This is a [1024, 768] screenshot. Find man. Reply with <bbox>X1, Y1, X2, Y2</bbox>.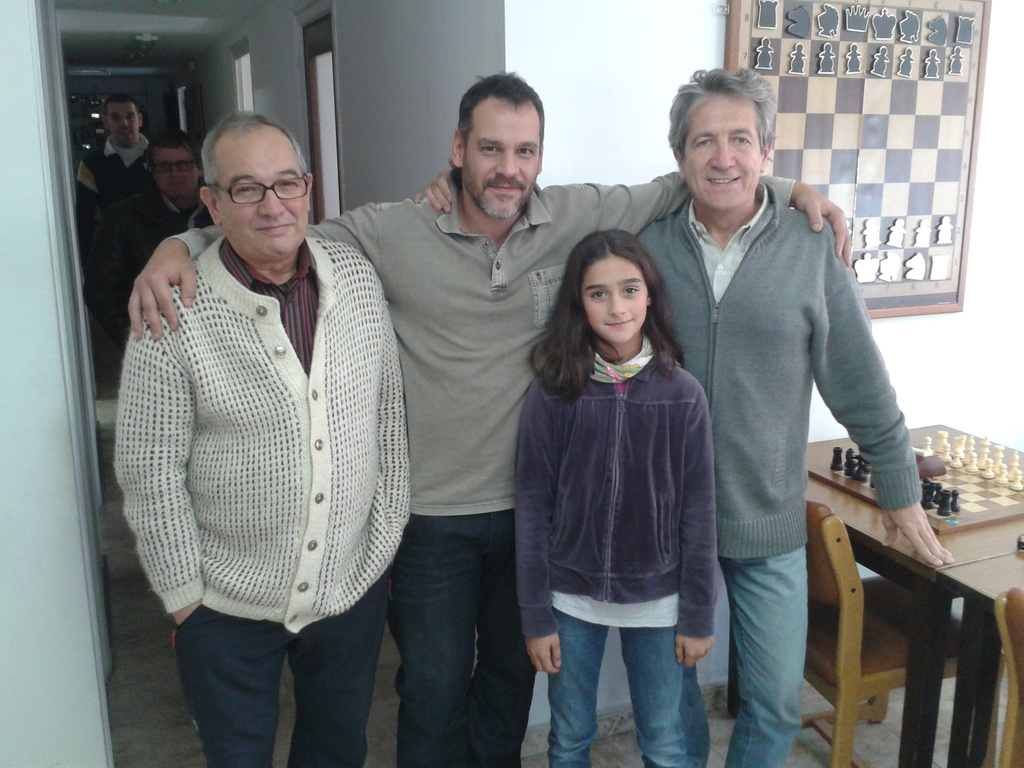
<bbox>124, 60, 863, 767</bbox>.
